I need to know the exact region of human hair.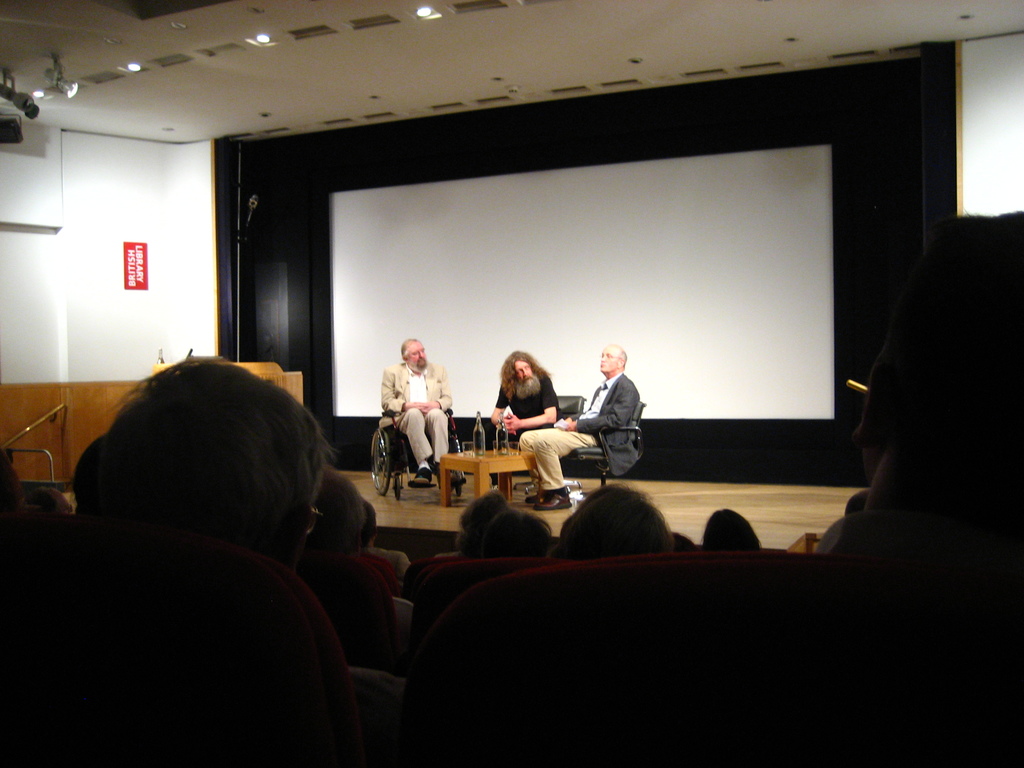
Region: x1=499 y1=348 x2=555 y2=402.
